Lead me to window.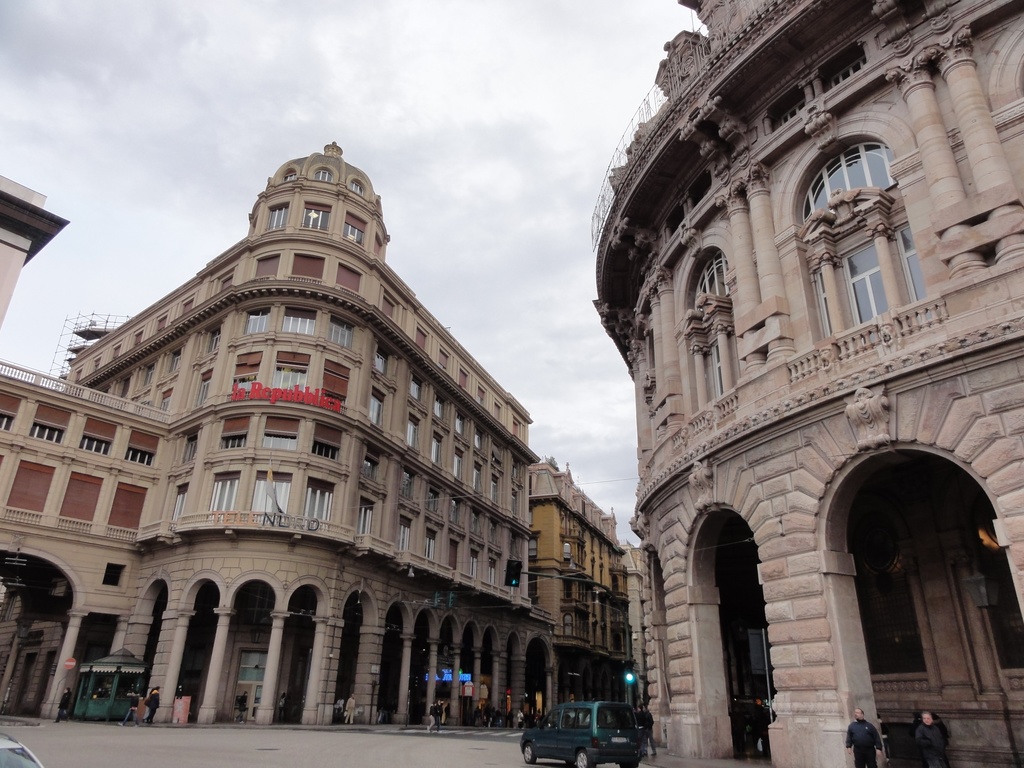
Lead to [305,429,349,456].
